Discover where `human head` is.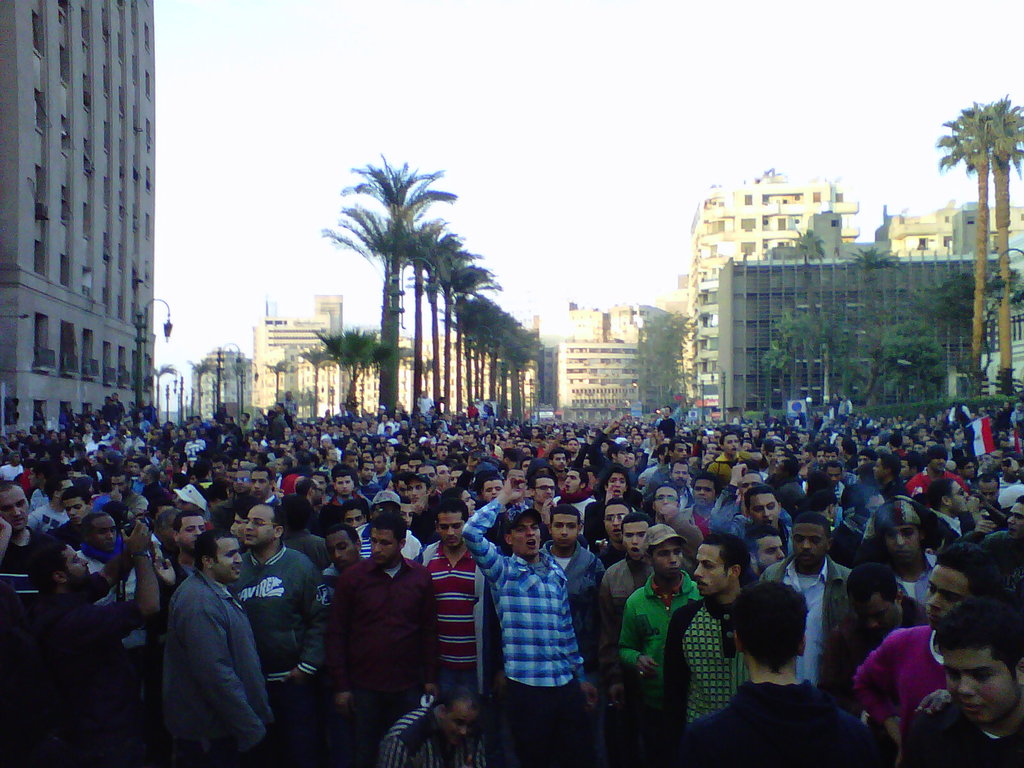
Discovered at region(0, 480, 34, 531).
